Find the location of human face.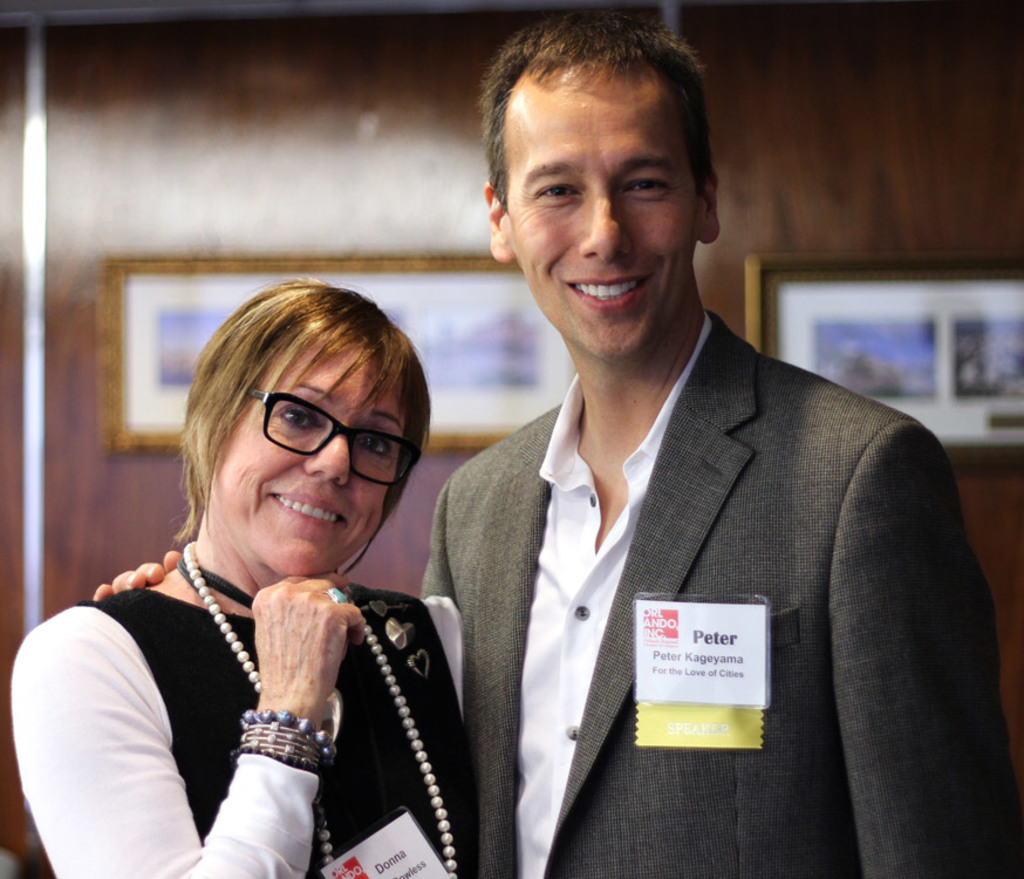
Location: x1=500 y1=67 x2=699 y2=364.
